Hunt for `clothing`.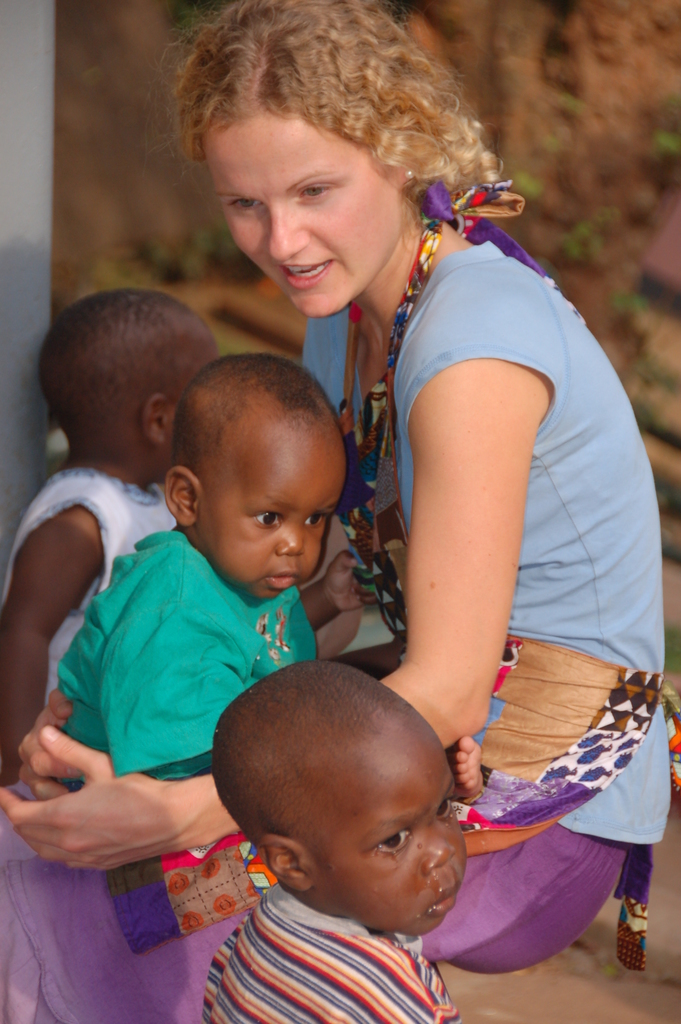
Hunted down at {"x1": 283, "y1": 234, "x2": 680, "y2": 997}.
